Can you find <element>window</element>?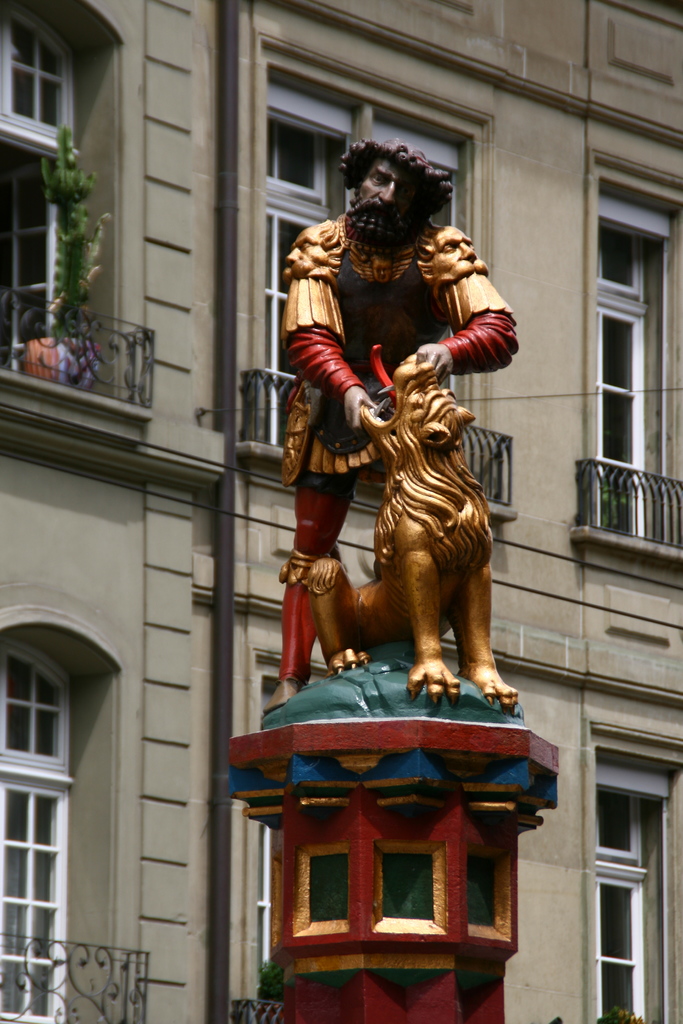
Yes, bounding box: 0 1 101 390.
